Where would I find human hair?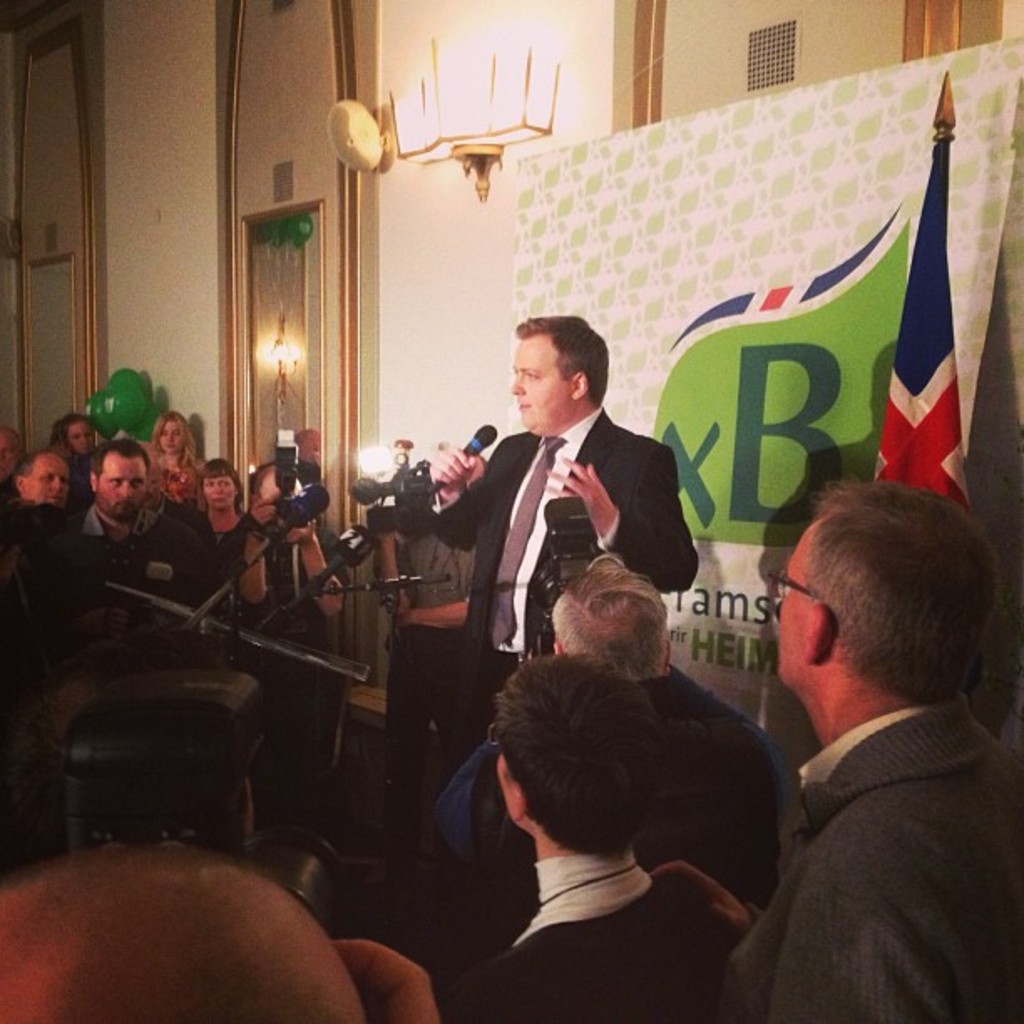
At box(556, 576, 691, 689).
